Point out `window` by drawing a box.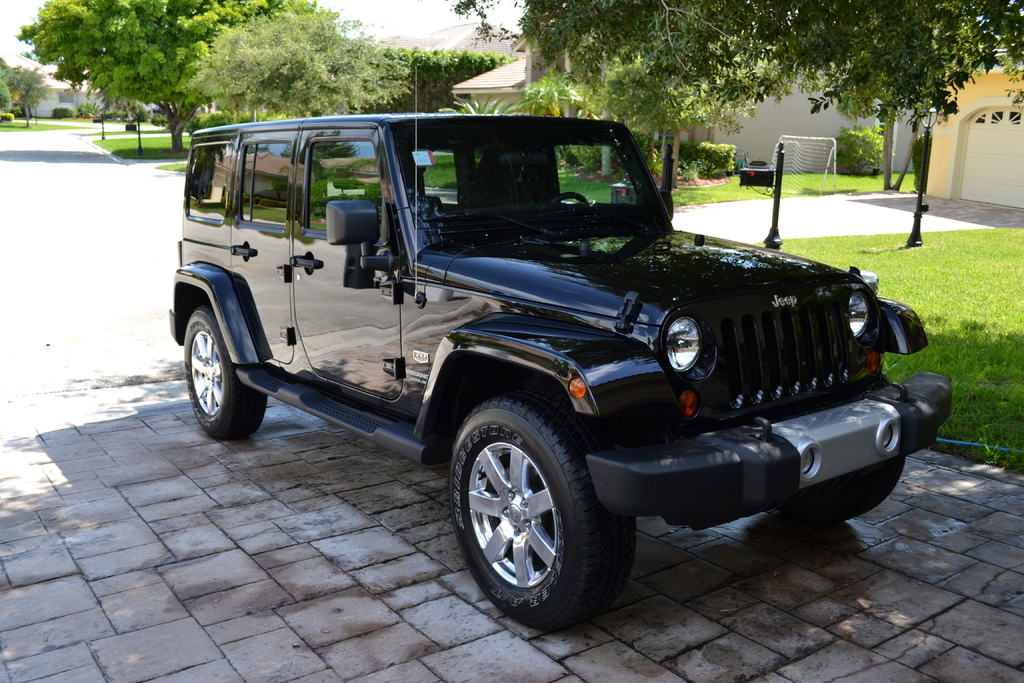
184 143 238 224.
